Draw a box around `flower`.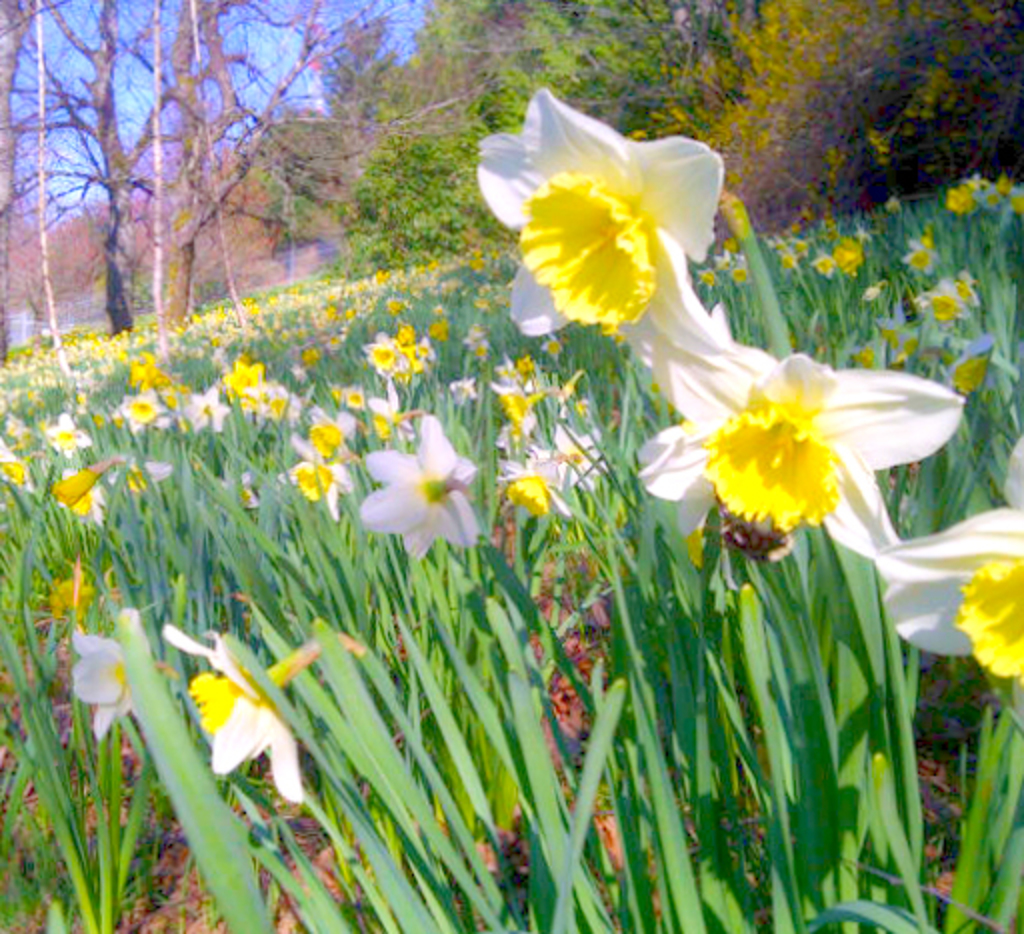
[634, 304, 968, 564].
